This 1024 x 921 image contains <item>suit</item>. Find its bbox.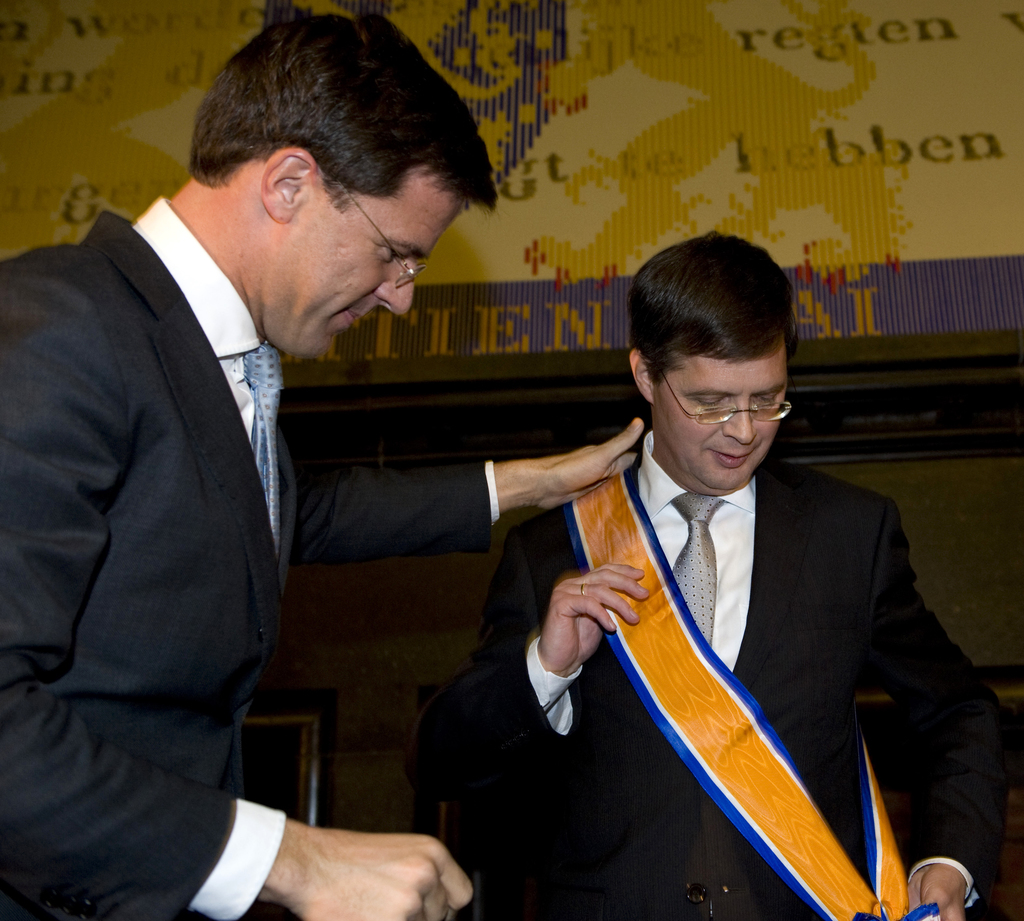
left=415, top=458, right=1006, bottom=920.
